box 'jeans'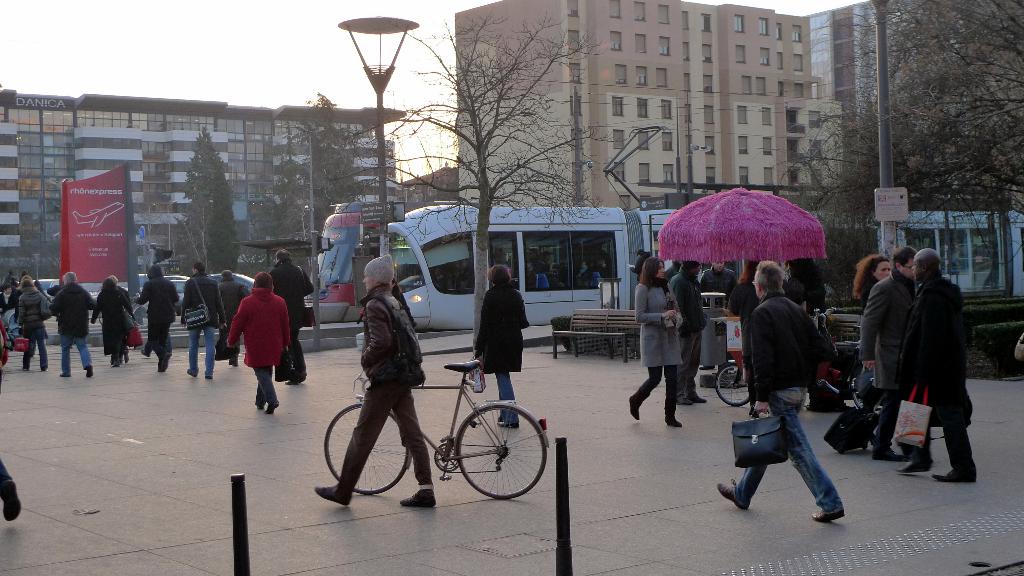
box(189, 321, 215, 377)
